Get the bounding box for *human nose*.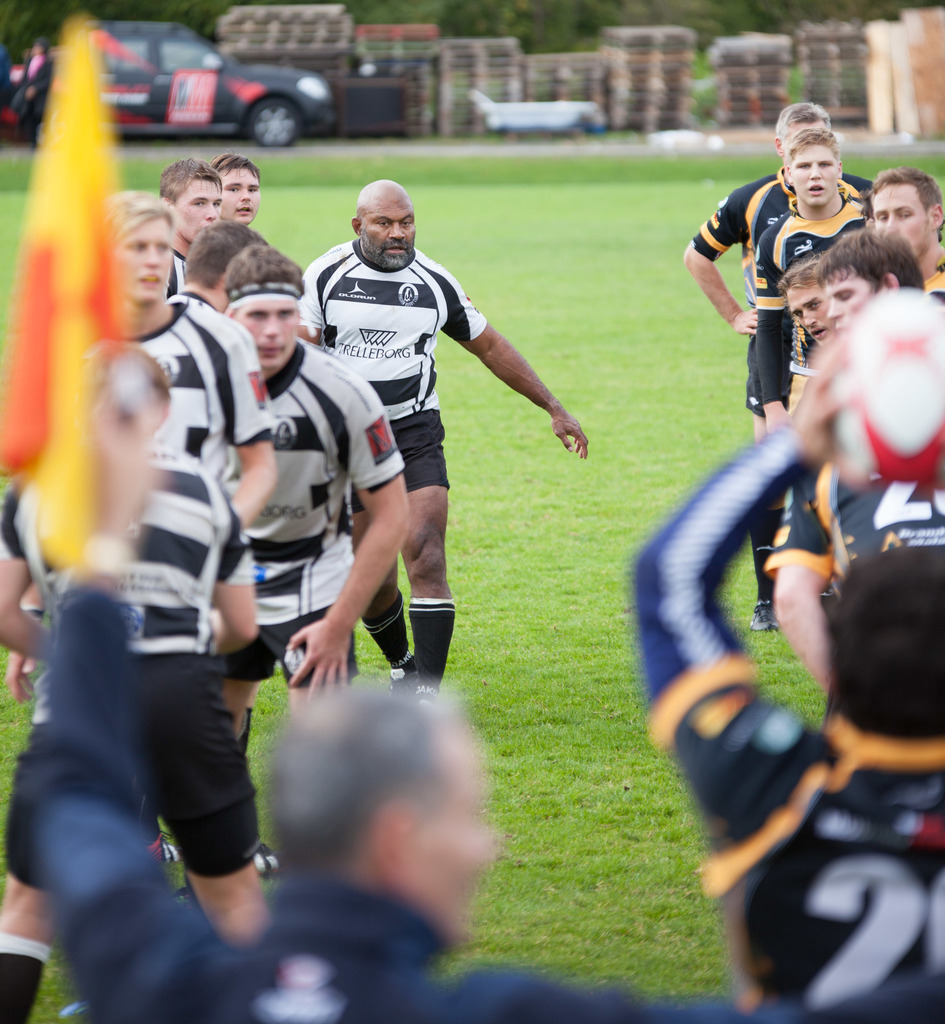
l=885, t=213, r=903, b=237.
